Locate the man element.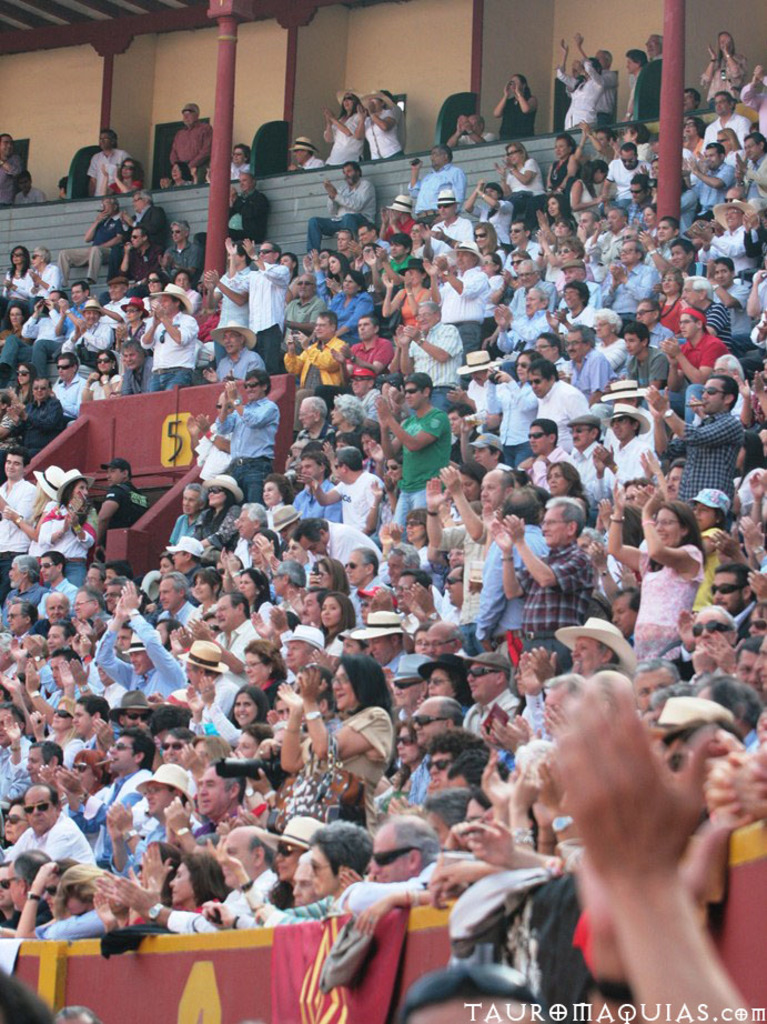
Element bbox: <bbox>286, 137, 319, 164</bbox>.
